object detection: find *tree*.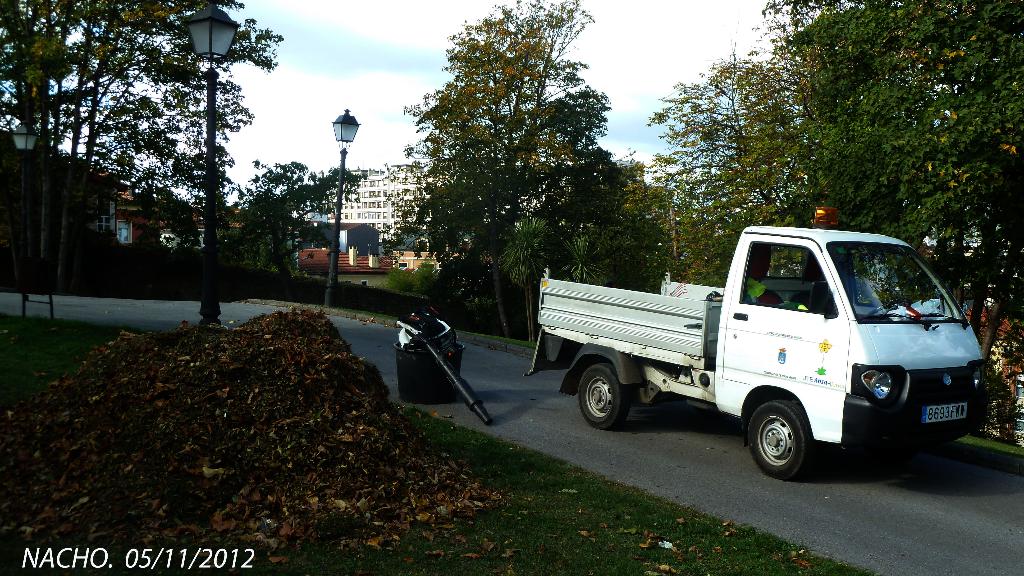
box=[0, 3, 282, 276].
